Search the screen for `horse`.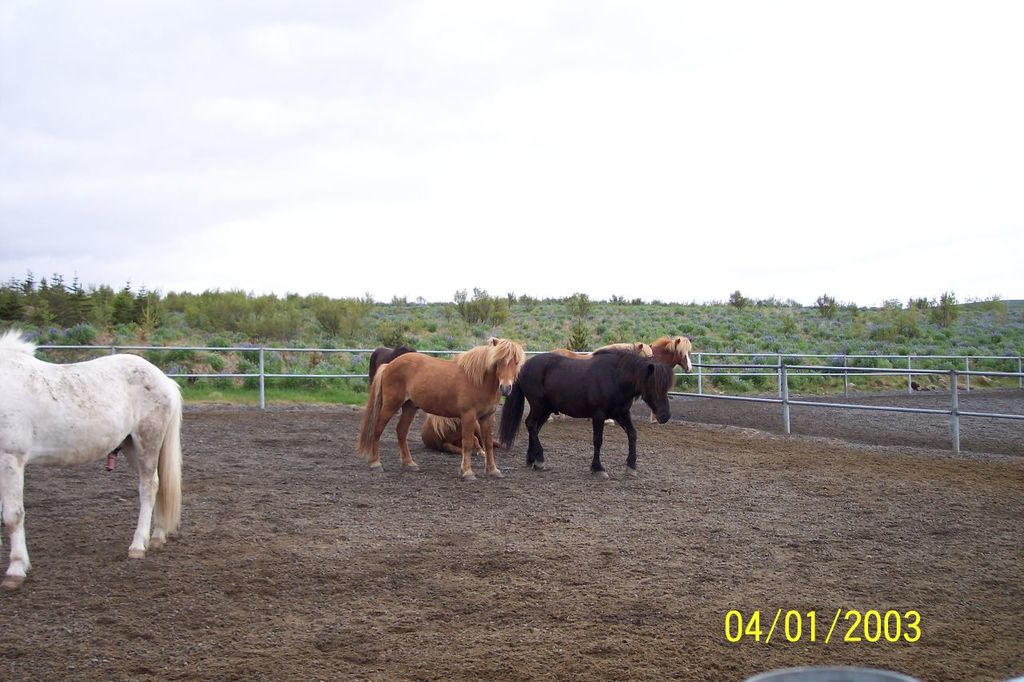
Found at region(545, 335, 694, 425).
